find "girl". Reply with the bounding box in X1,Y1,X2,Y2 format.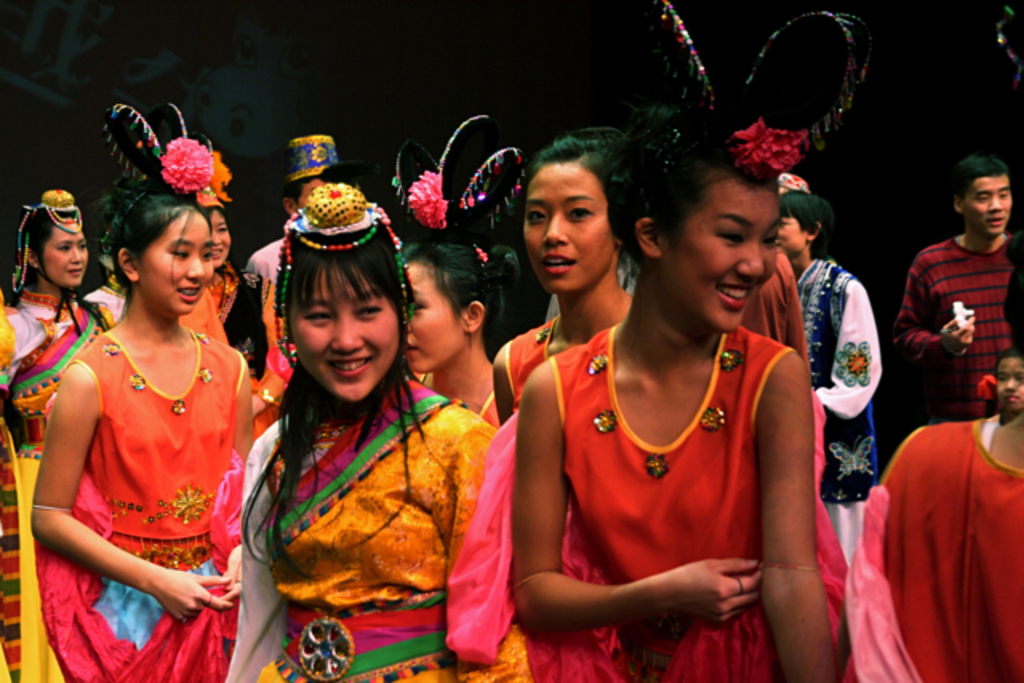
0,190,110,677.
